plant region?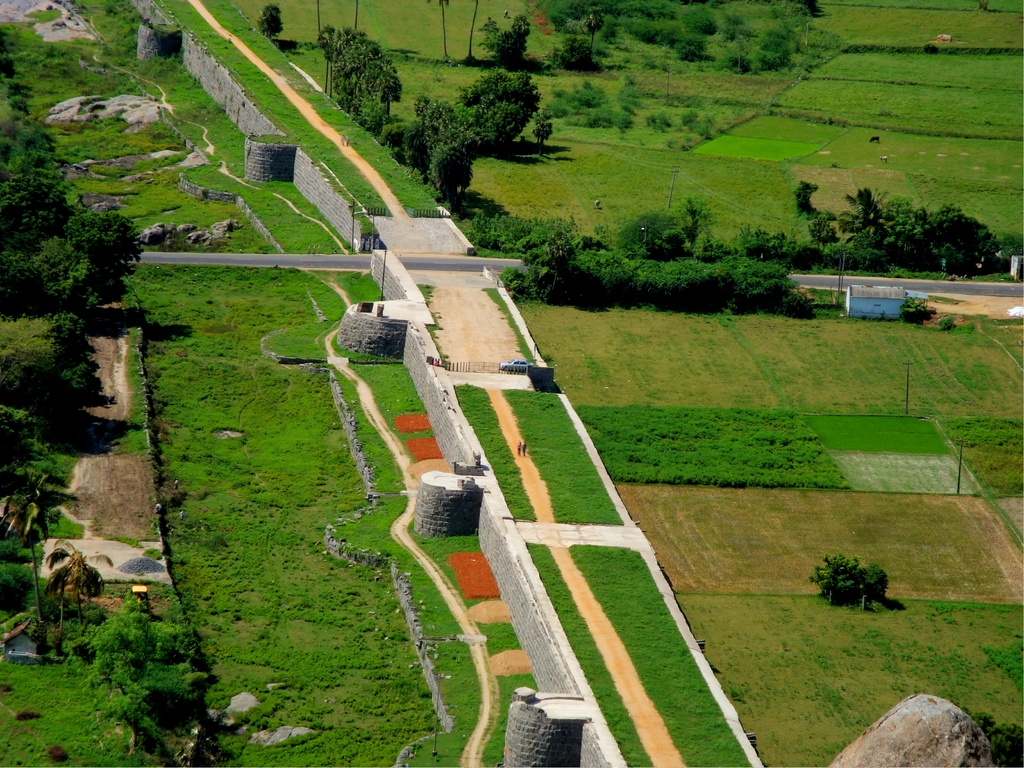
region(946, 401, 1019, 511)
